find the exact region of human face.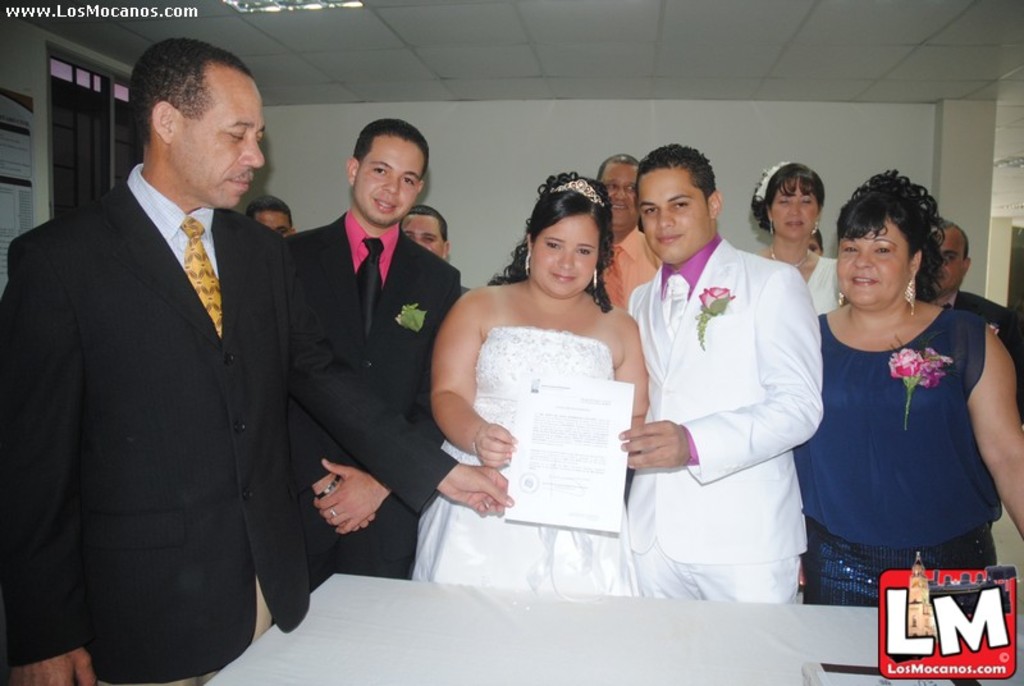
Exact region: x1=253 y1=206 x2=293 y2=237.
